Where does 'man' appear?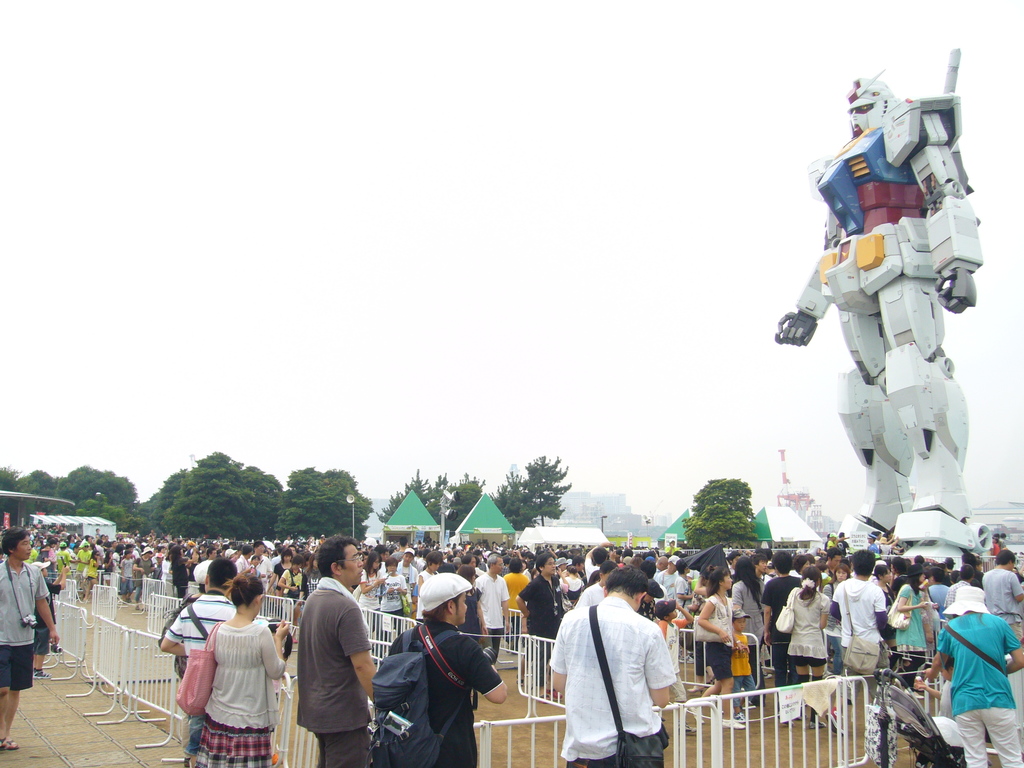
Appears at l=473, t=552, r=510, b=668.
